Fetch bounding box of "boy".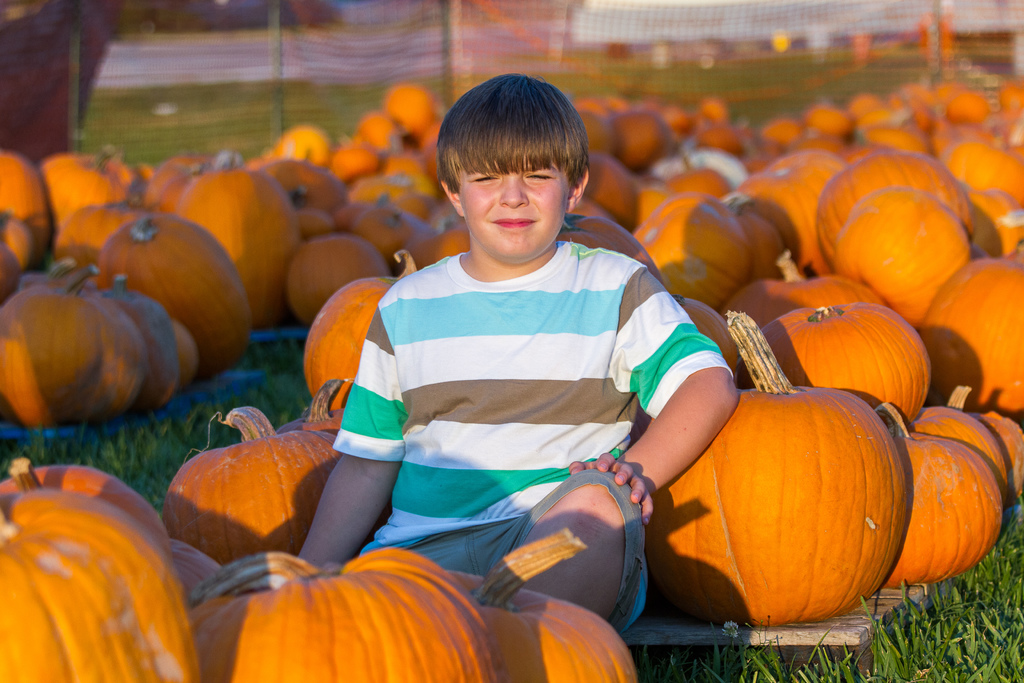
Bbox: <bbox>284, 117, 745, 639</bbox>.
